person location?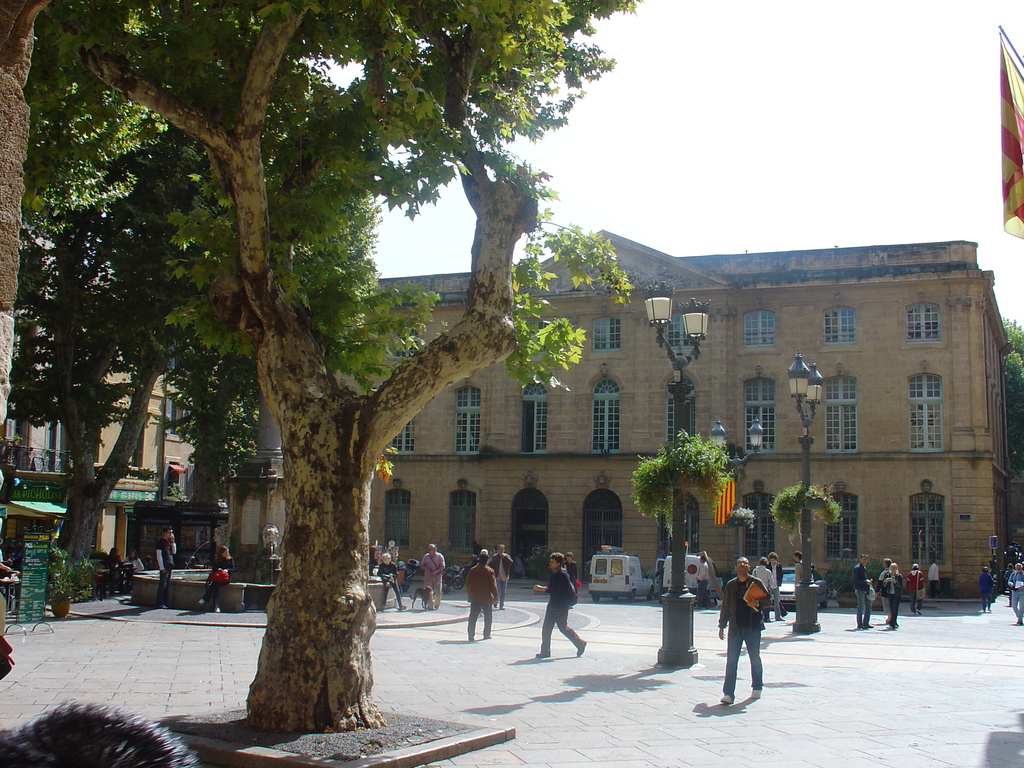
crop(883, 561, 901, 628)
